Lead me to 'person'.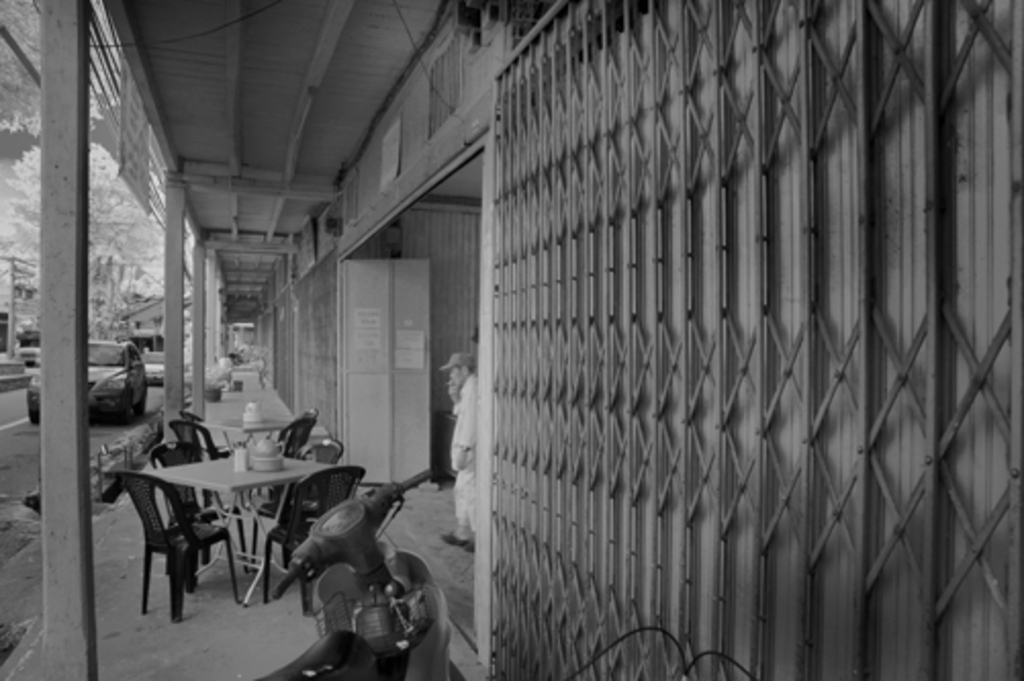
Lead to [x1=444, y1=352, x2=476, y2=550].
